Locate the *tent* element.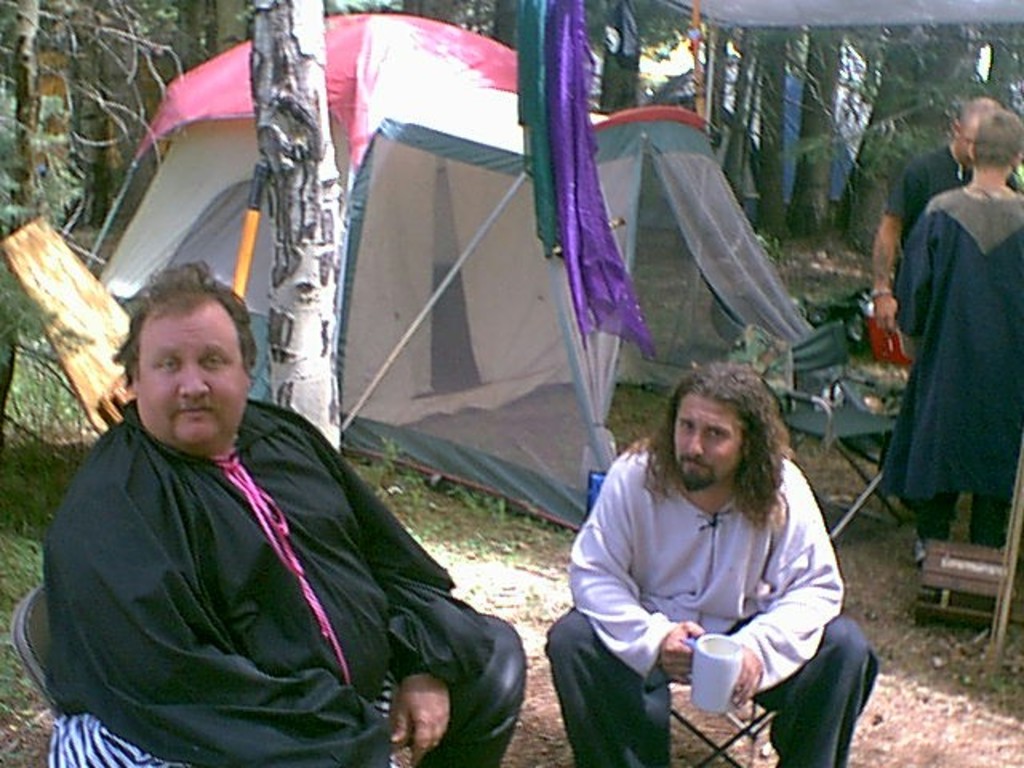
Element bbox: 584,90,902,472.
